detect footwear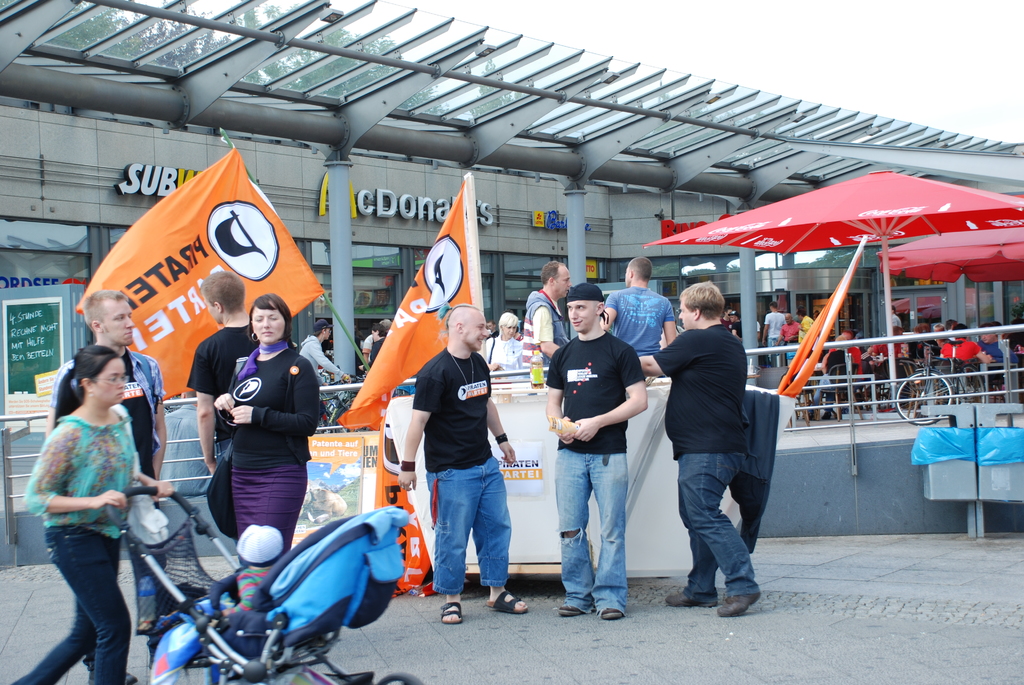
Rect(557, 603, 593, 615)
